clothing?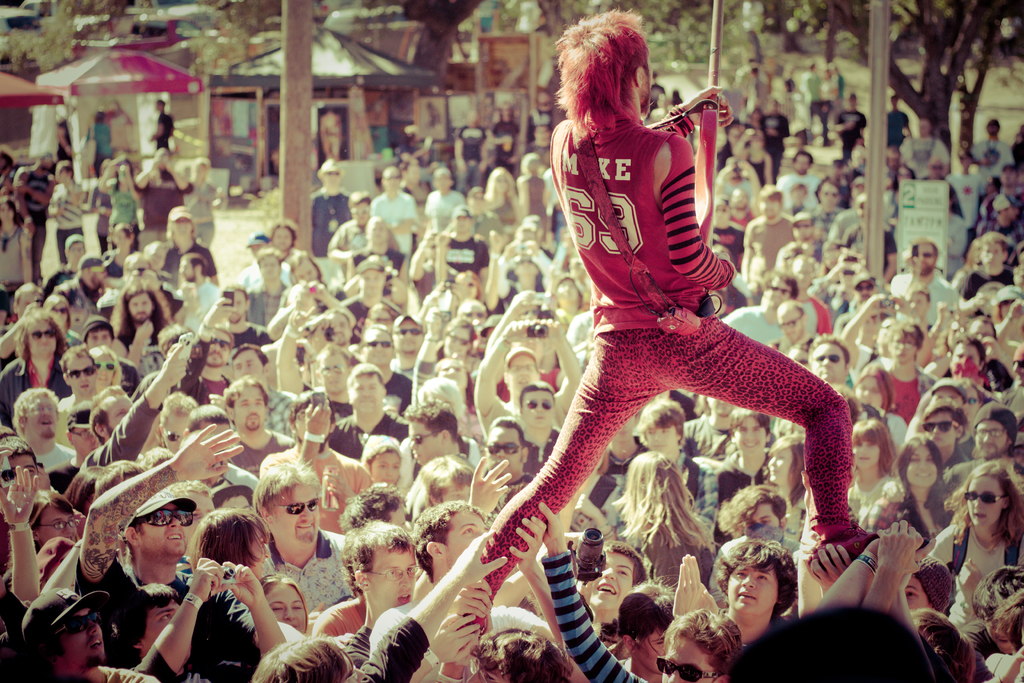
bbox=[758, 110, 794, 177]
